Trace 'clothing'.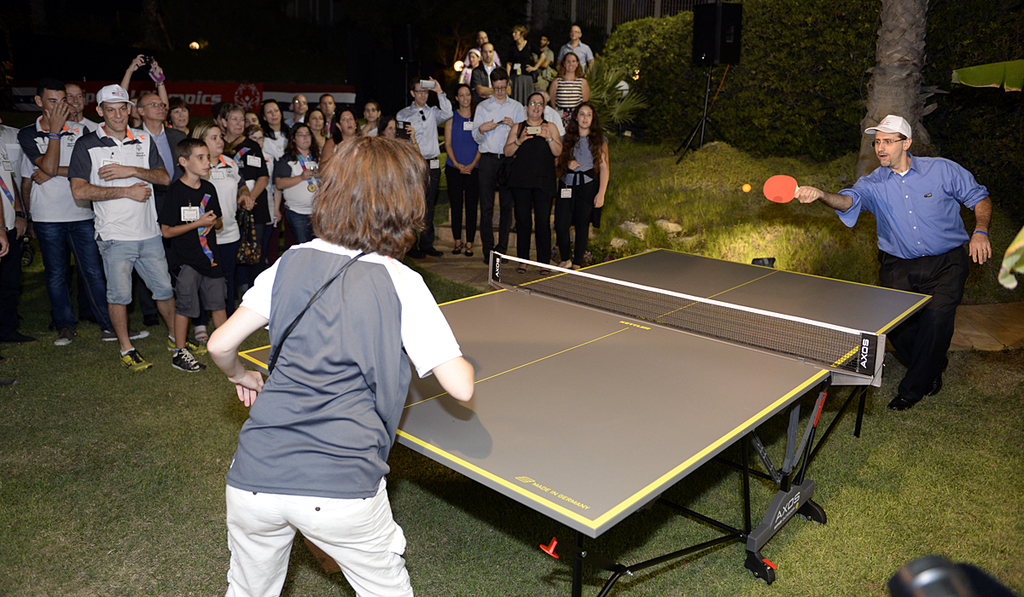
Traced to 559:130:604:261.
